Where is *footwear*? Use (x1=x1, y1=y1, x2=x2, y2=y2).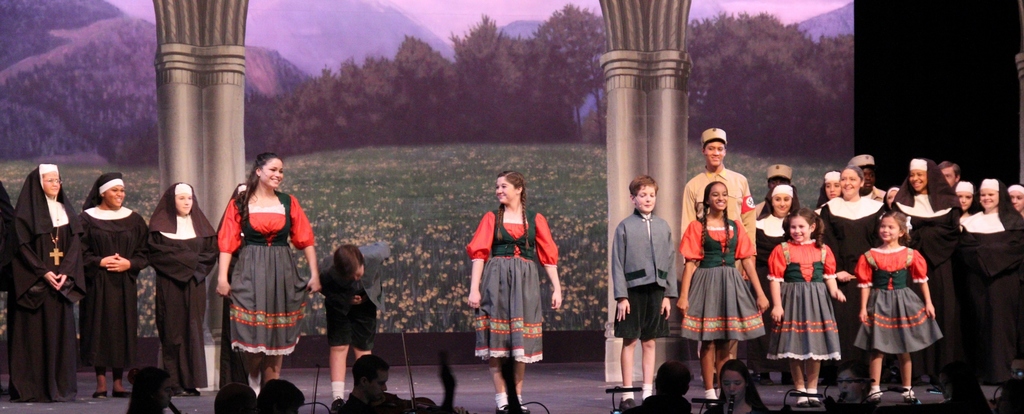
(x1=334, y1=396, x2=348, y2=413).
